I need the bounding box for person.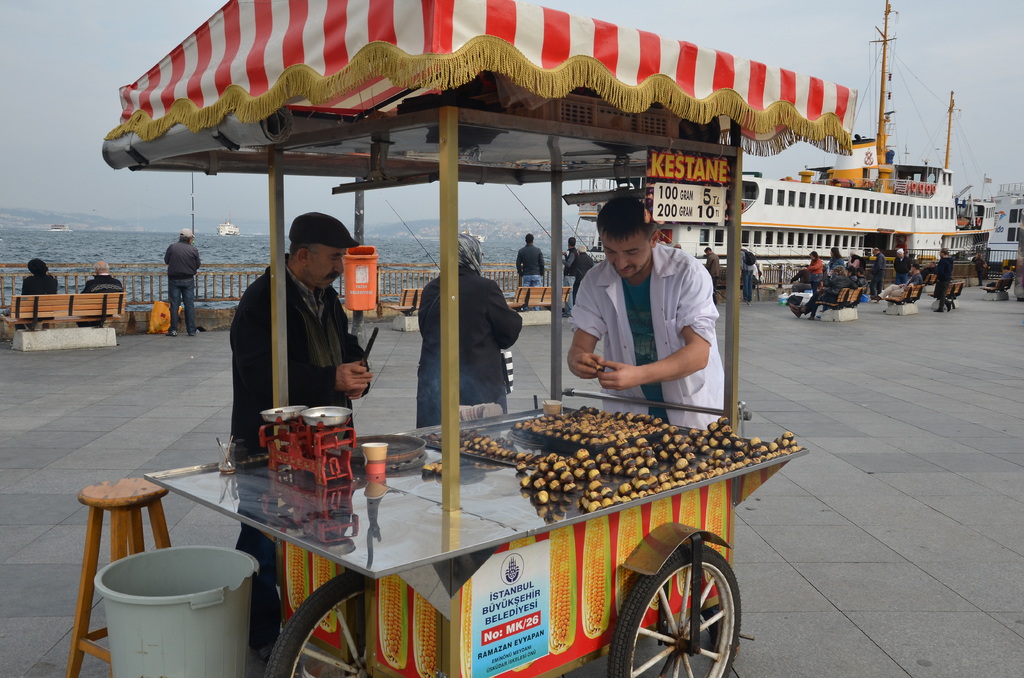
Here it is: x1=791, y1=246, x2=826, y2=291.
